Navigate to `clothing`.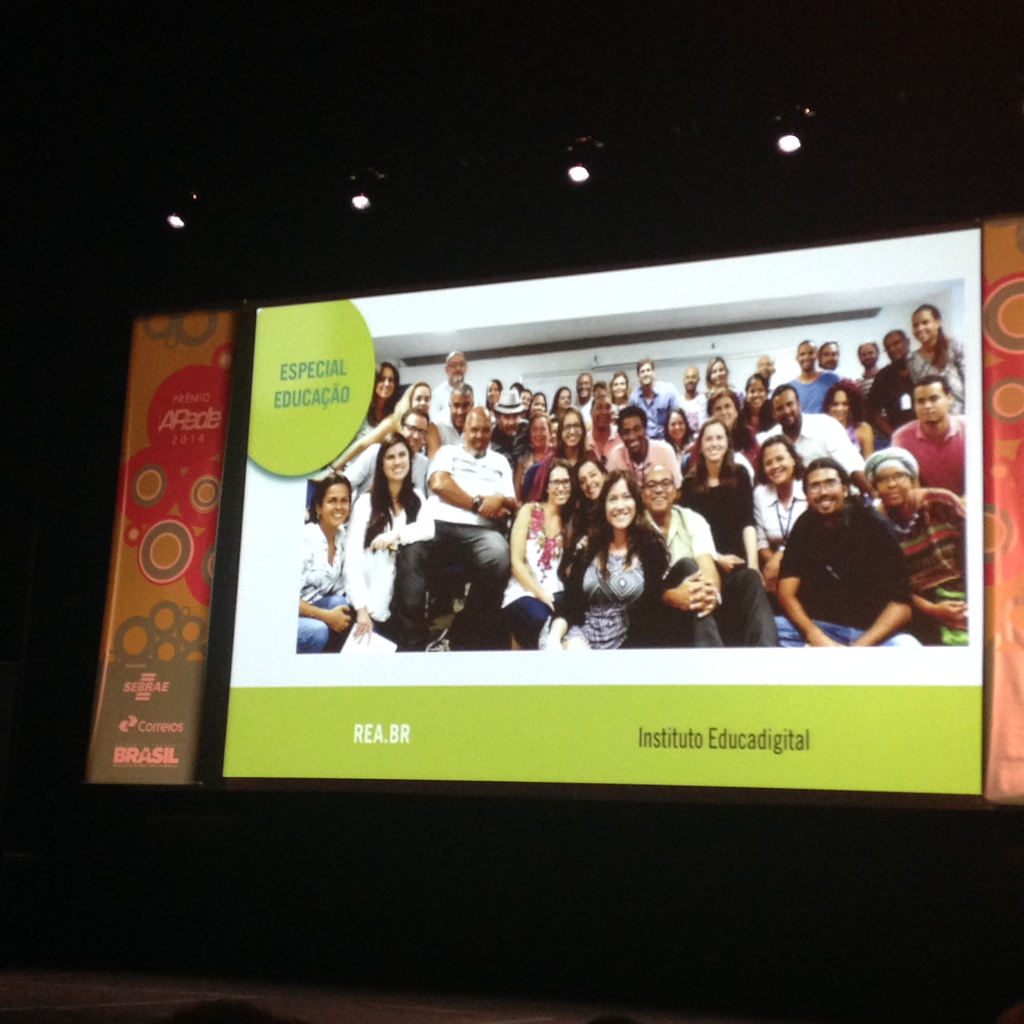
Navigation target: pyautogui.locateOnScreen(500, 501, 563, 650).
